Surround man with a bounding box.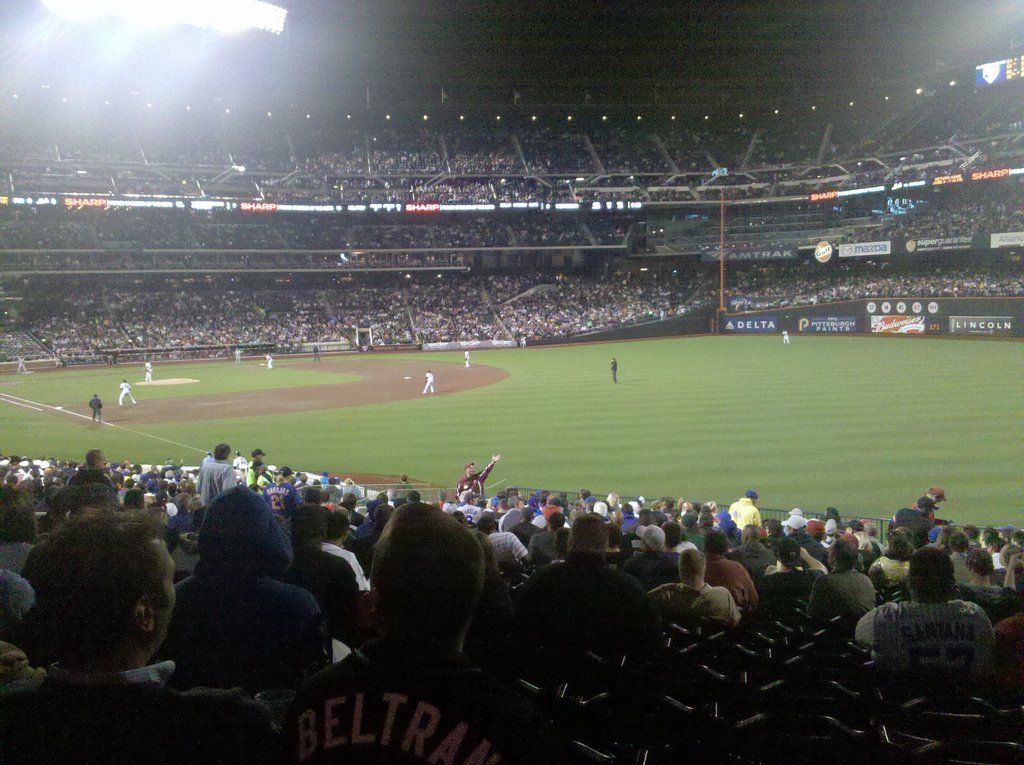
[left=465, top=350, right=470, bottom=370].
